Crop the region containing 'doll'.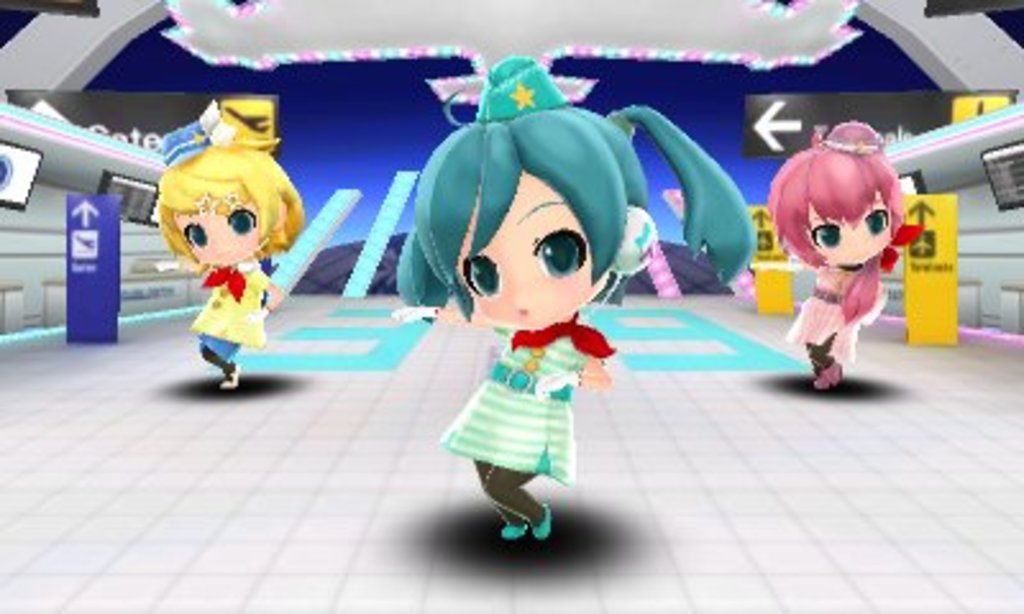
Crop region: x1=381, y1=49, x2=653, y2=527.
